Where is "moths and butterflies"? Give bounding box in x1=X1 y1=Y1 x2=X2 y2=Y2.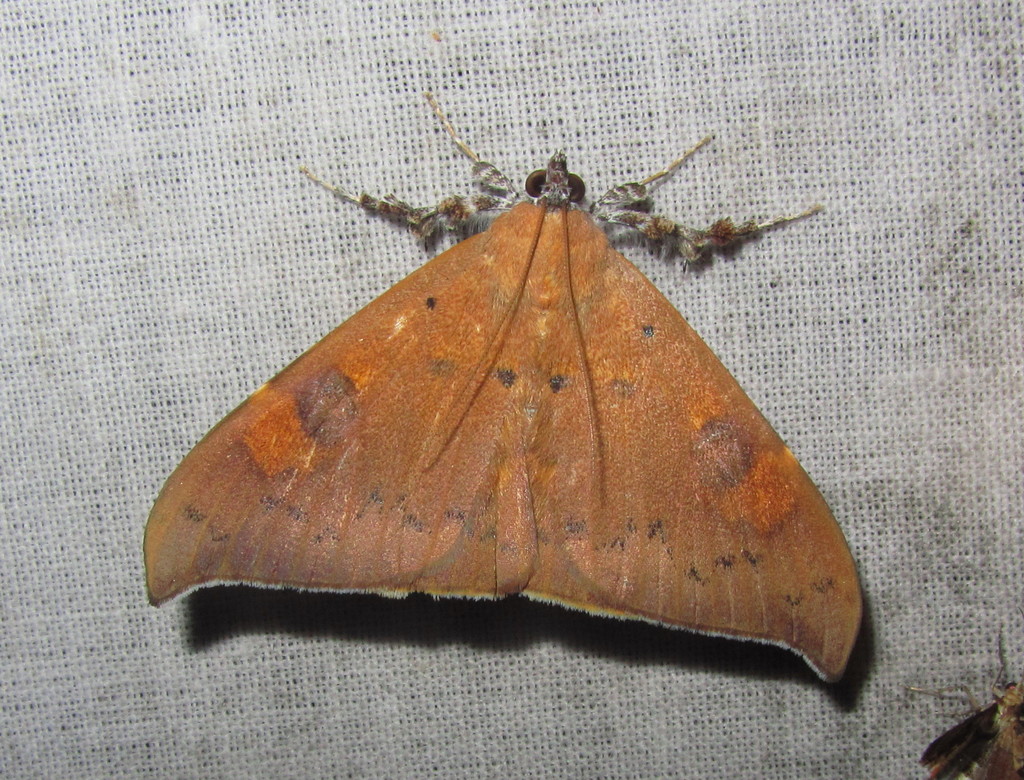
x1=136 y1=89 x2=874 y2=690.
